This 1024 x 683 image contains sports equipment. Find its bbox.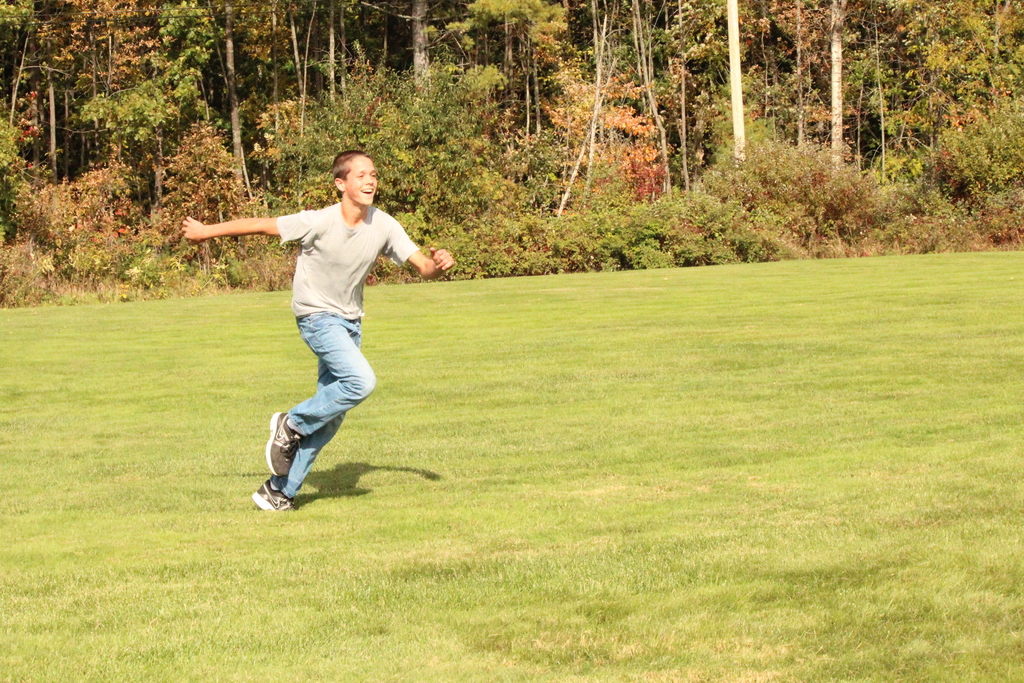
x1=266, y1=407, x2=301, y2=476.
